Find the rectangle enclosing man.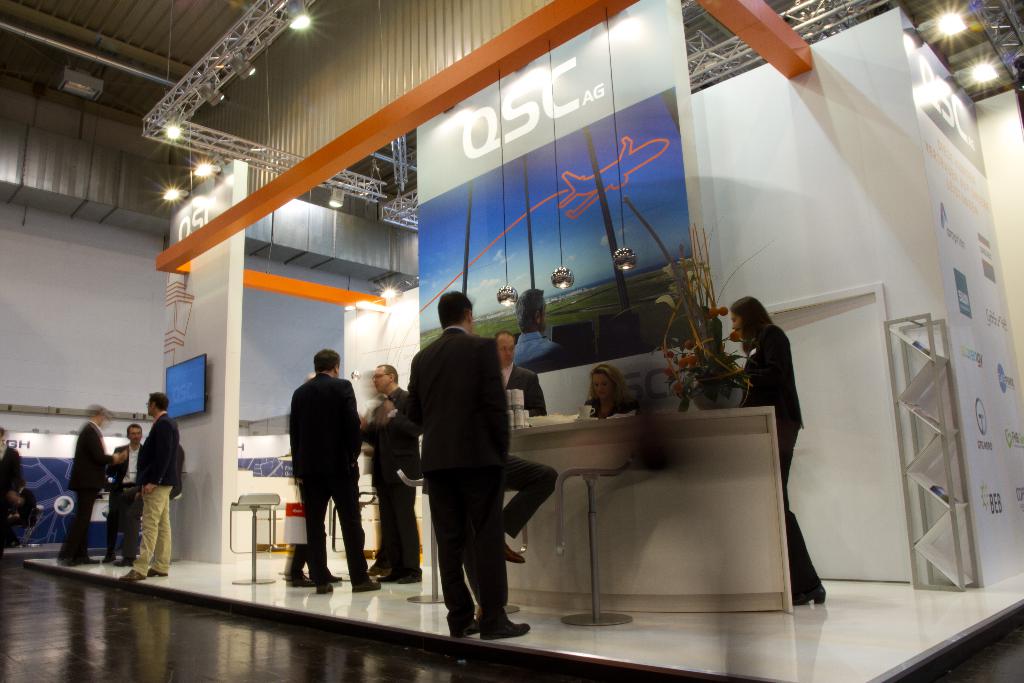
rect(0, 481, 40, 570).
